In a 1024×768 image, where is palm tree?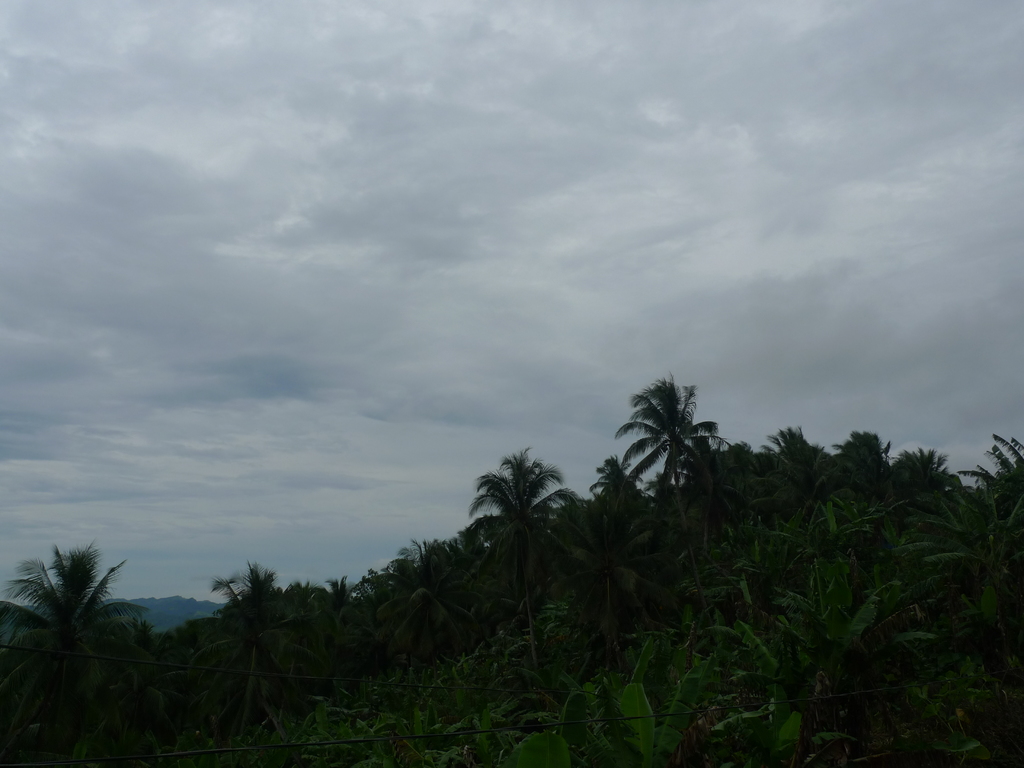
[463, 446, 561, 647].
